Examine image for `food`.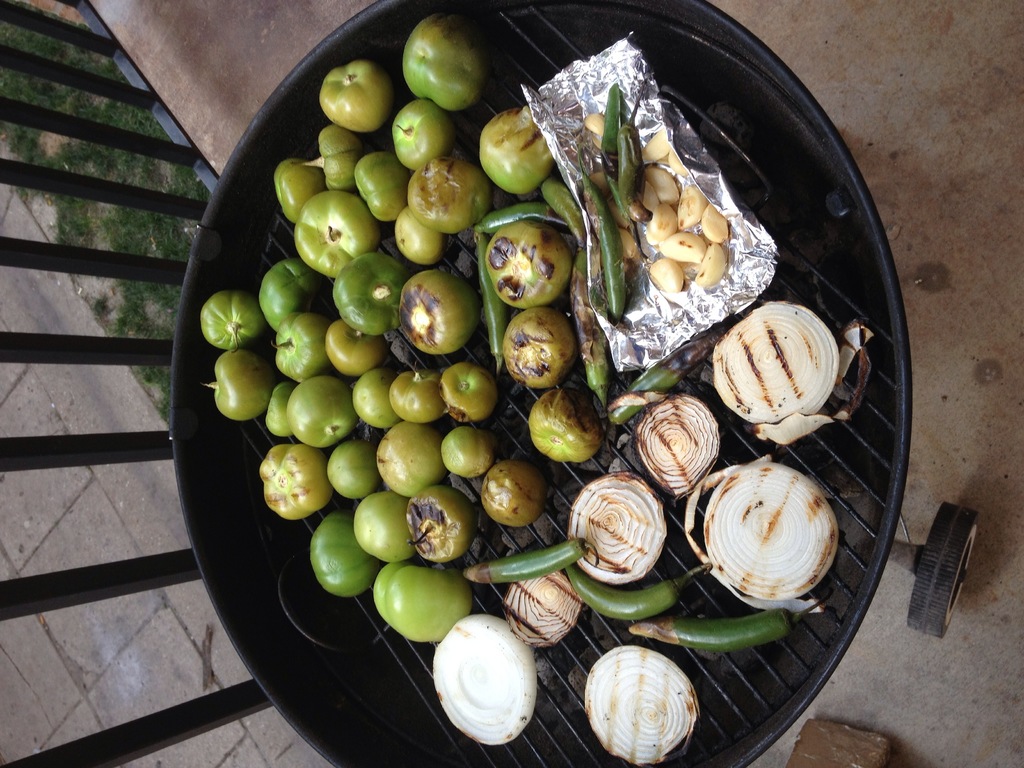
Examination result: locate(272, 316, 329, 378).
